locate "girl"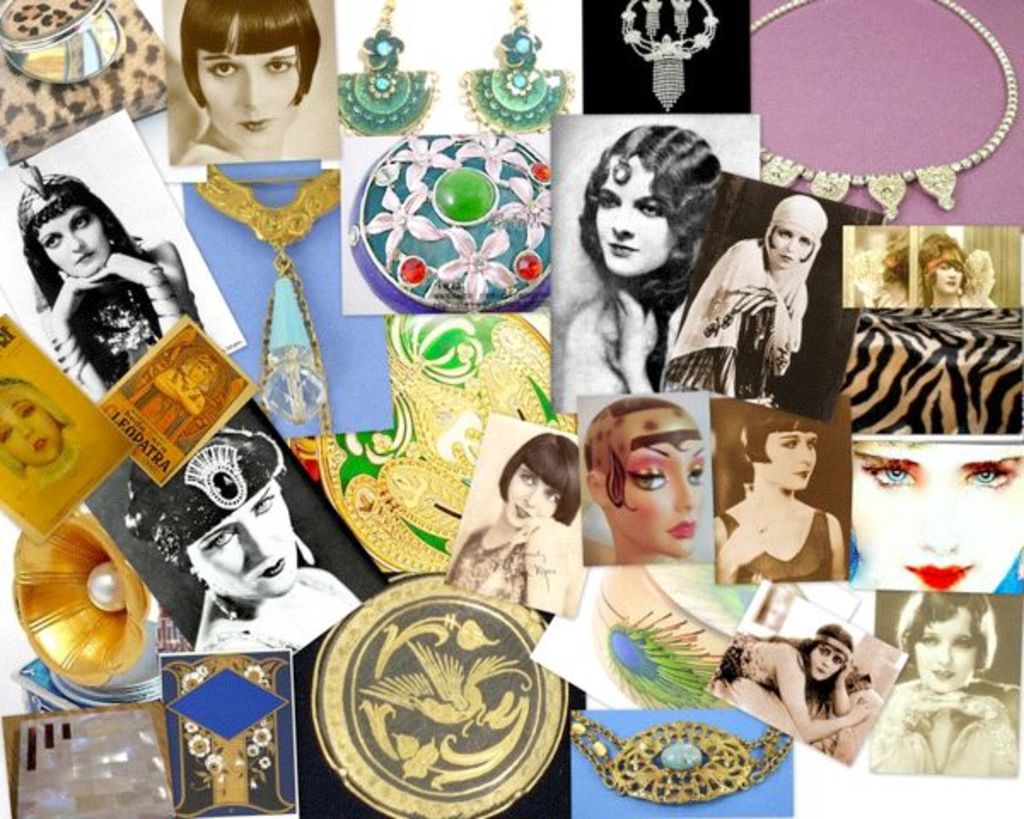
bbox(864, 594, 1021, 785)
